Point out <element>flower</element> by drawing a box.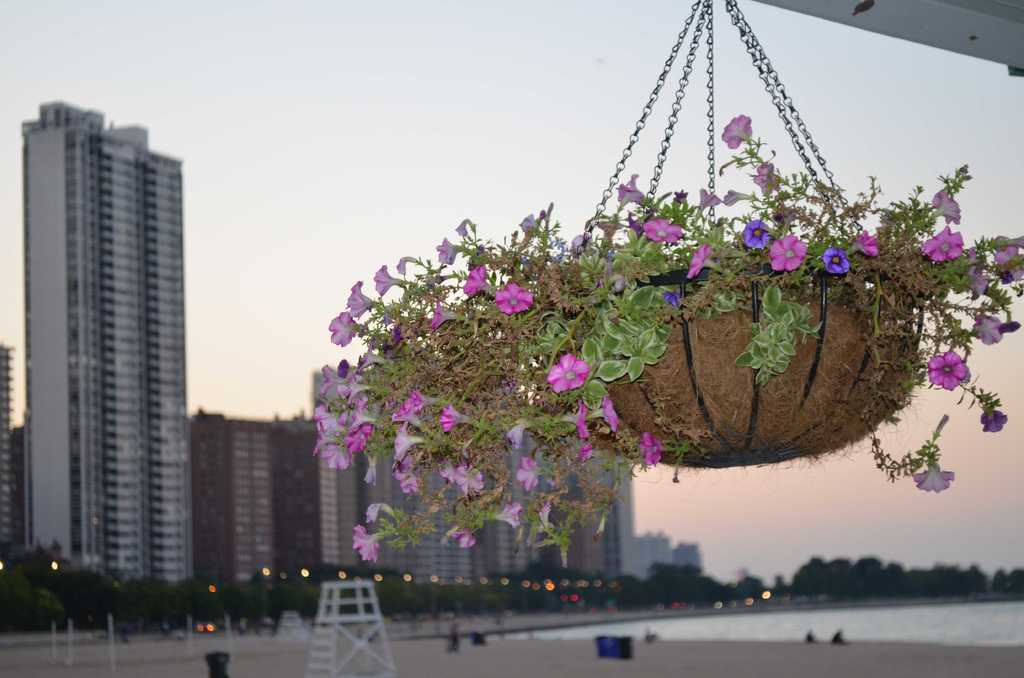
918, 223, 963, 265.
